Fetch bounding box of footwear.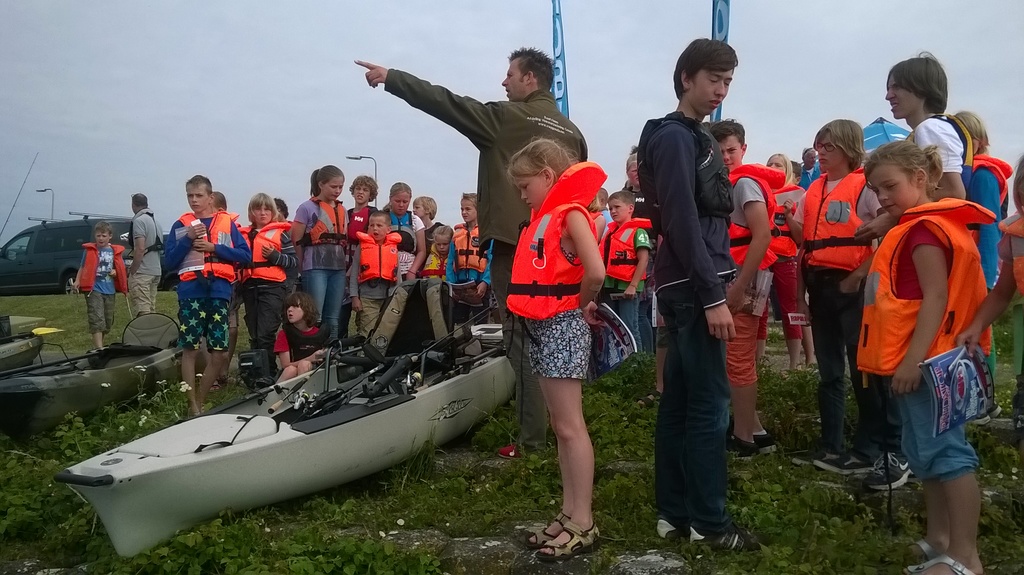
Bbox: box(725, 440, 758, 466).
